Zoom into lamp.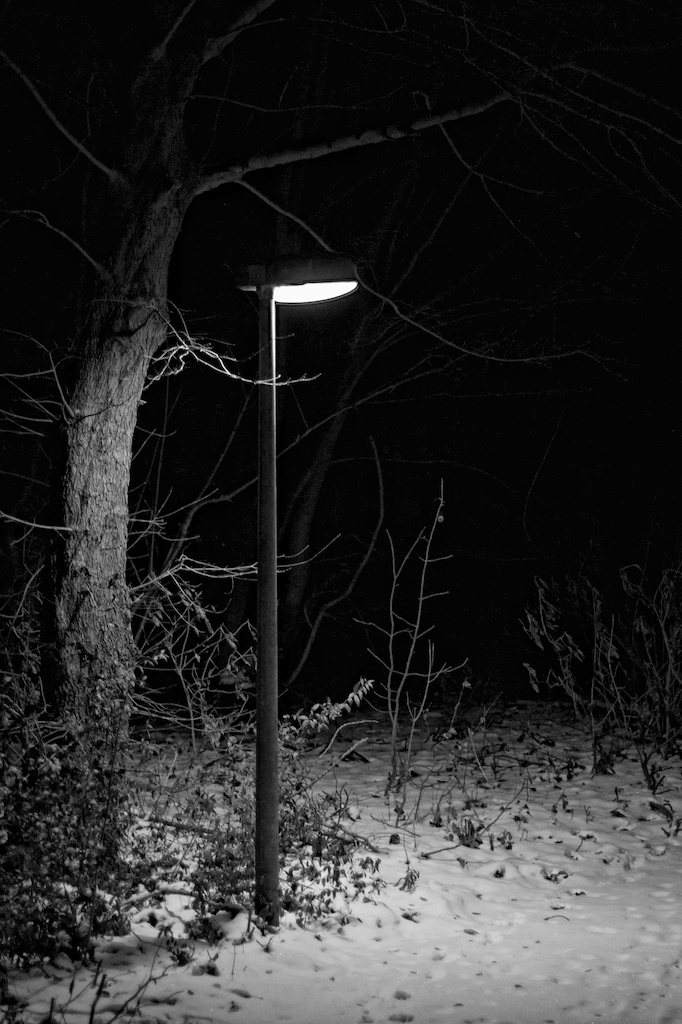
Zoom target: (232,262,354,920).
